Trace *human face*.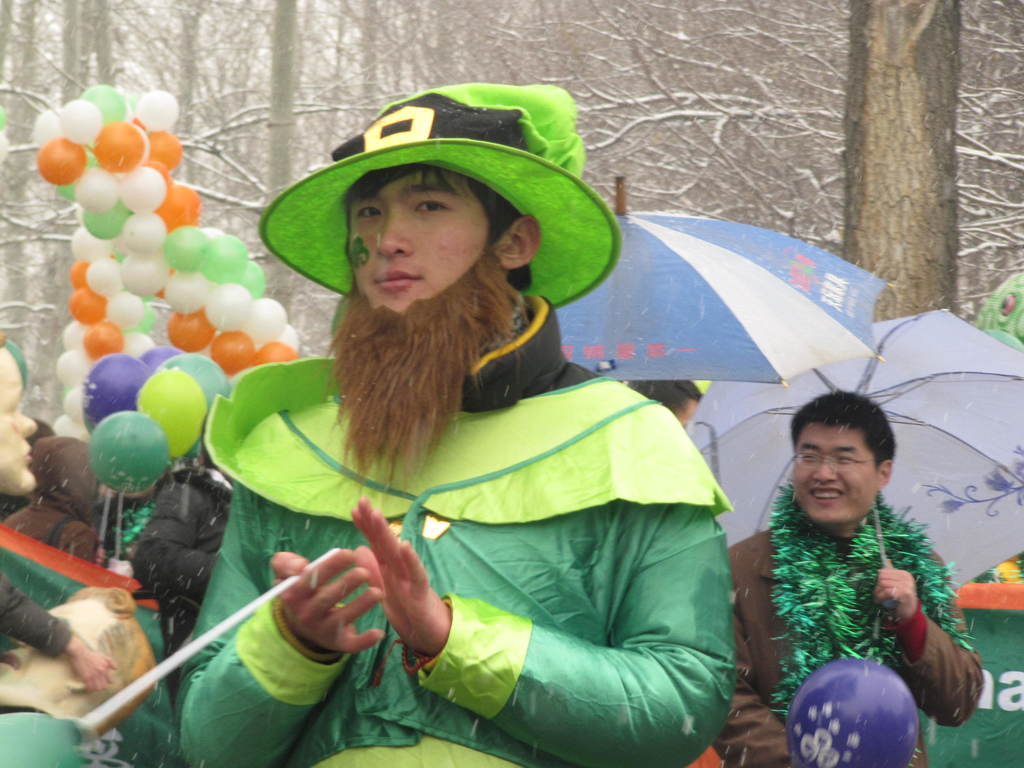
Traced to 794 430 878 525.
